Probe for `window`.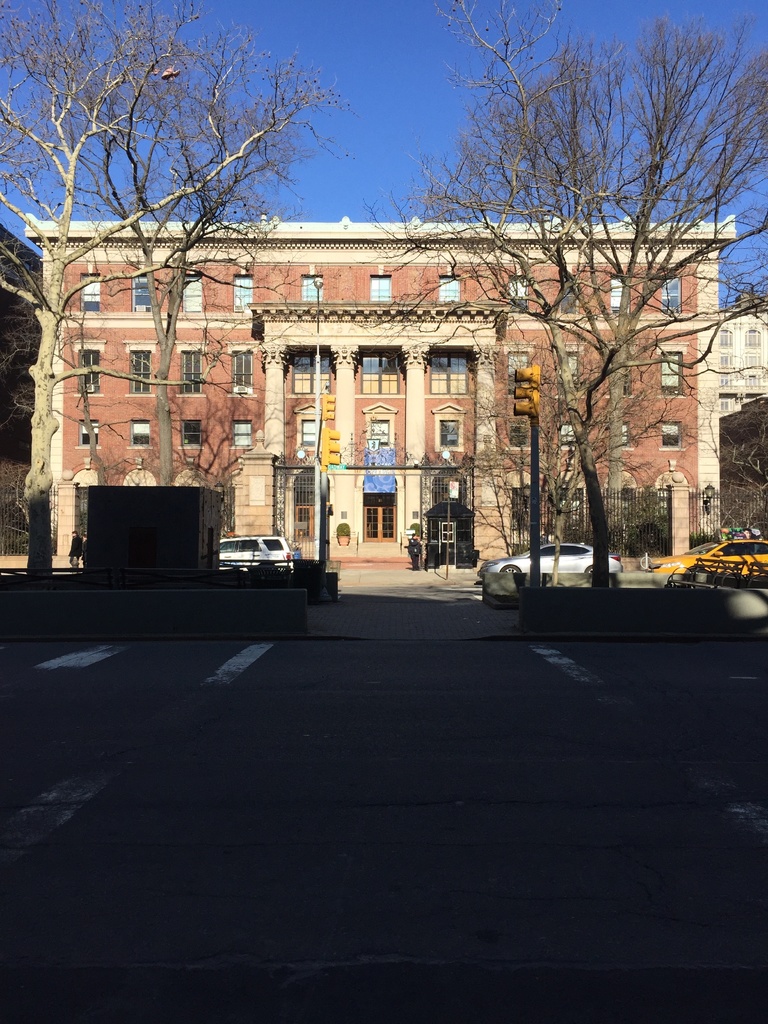
Probe result: crop(291, 358, 328, 392).
